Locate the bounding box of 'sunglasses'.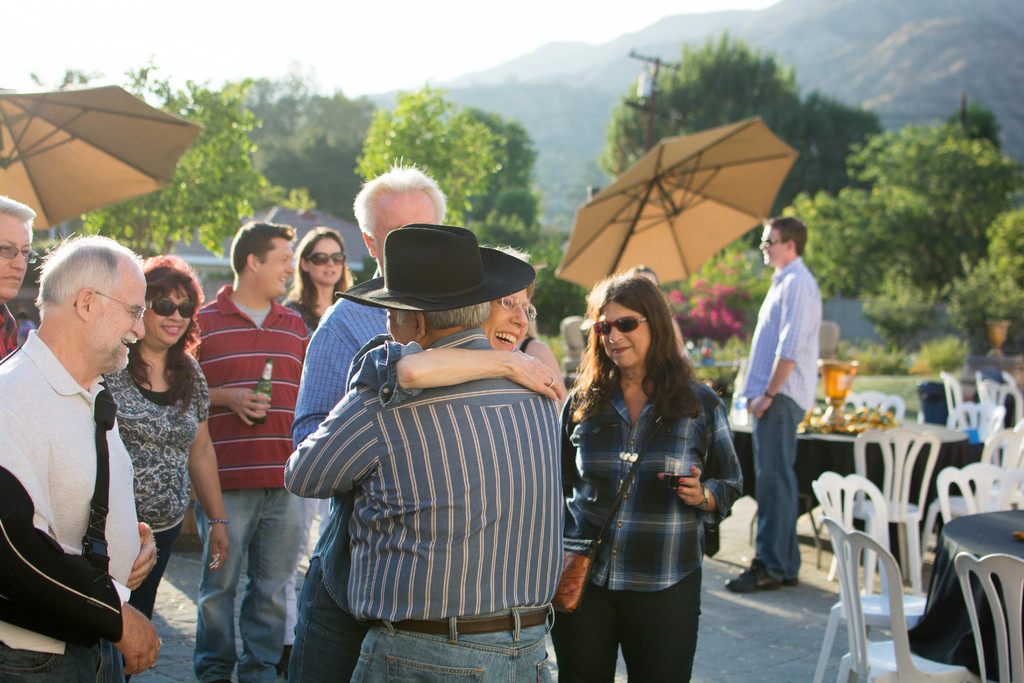
Bounding box: <region>590, 315, 652, 339</region>.
